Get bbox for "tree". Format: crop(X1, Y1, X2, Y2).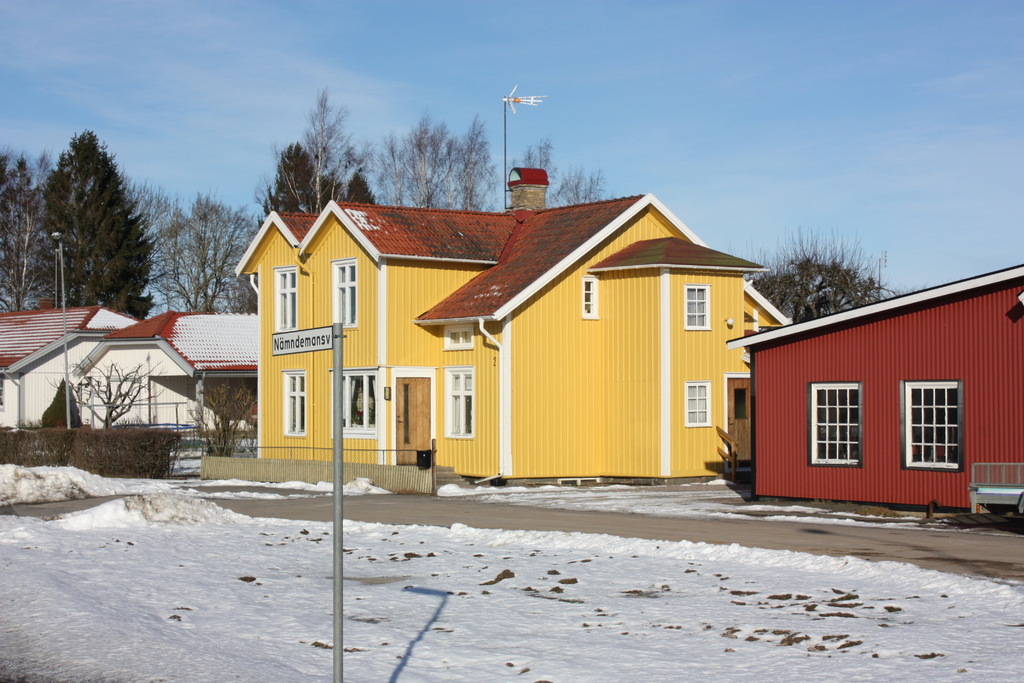
crop(0, 142, 56, 309).
